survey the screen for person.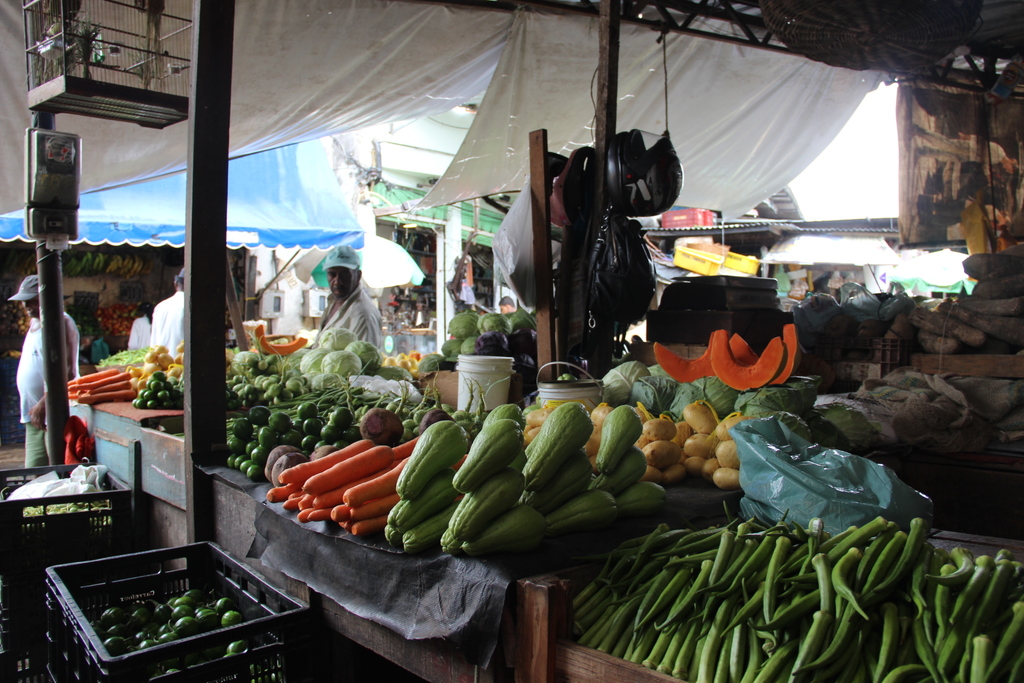
Survey found: (124, 304, 150, 356).
